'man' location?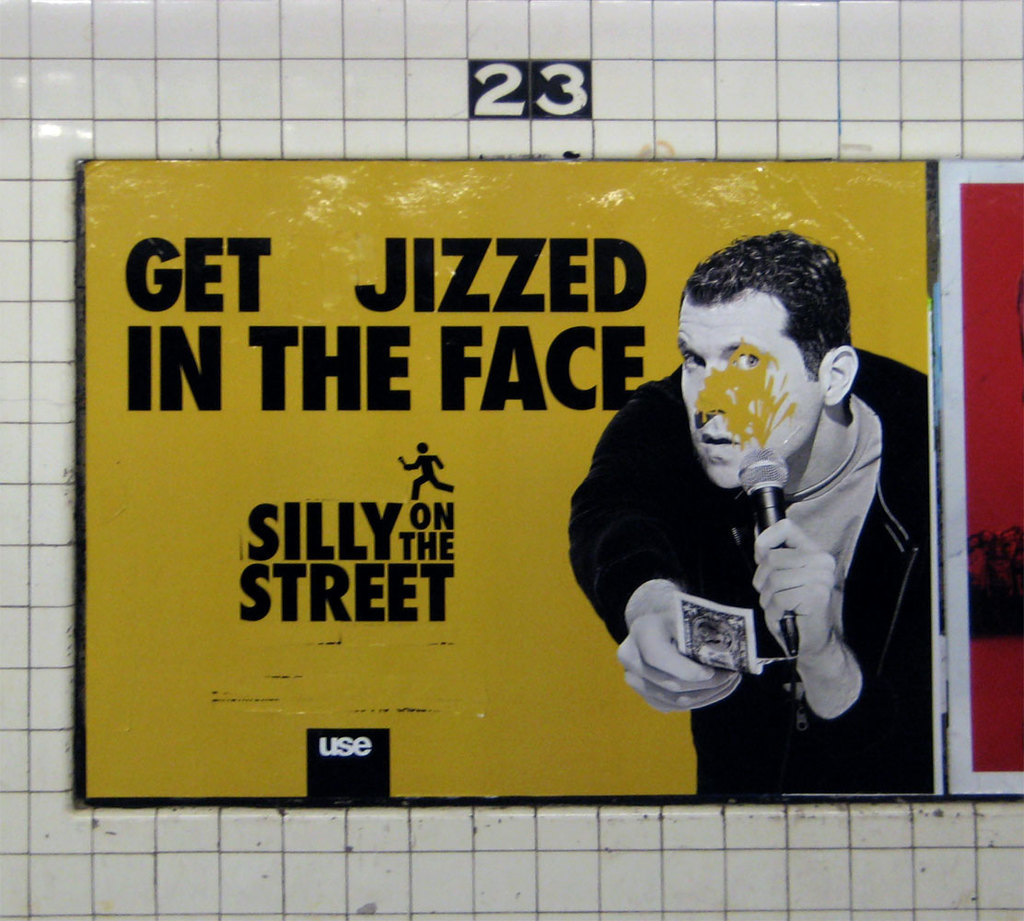
(577, 222, 906, 762)
